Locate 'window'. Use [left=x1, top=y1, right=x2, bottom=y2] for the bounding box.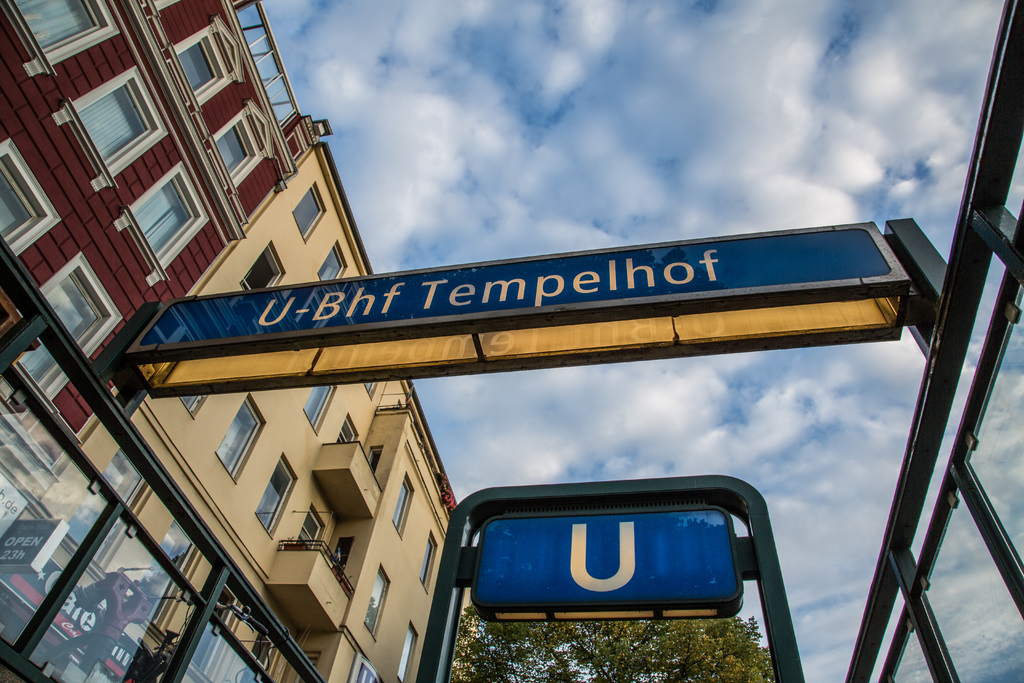
[left=367, top=446, right=383, bottom=475].
